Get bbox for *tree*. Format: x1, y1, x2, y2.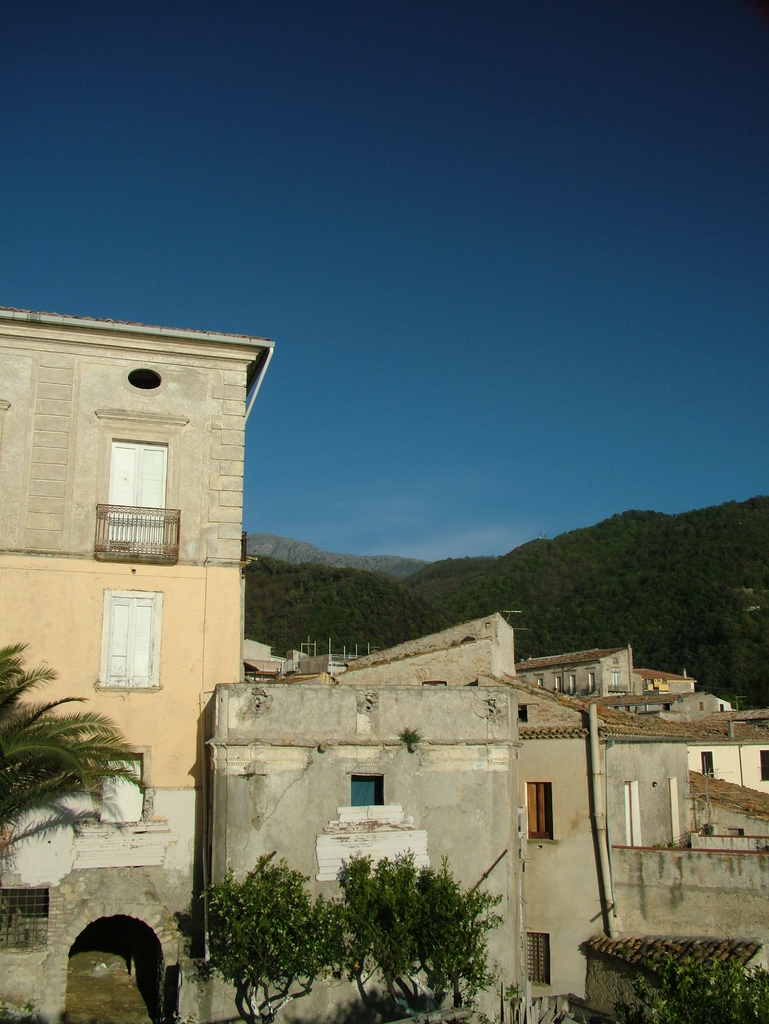
0, 634, 154, 863.
